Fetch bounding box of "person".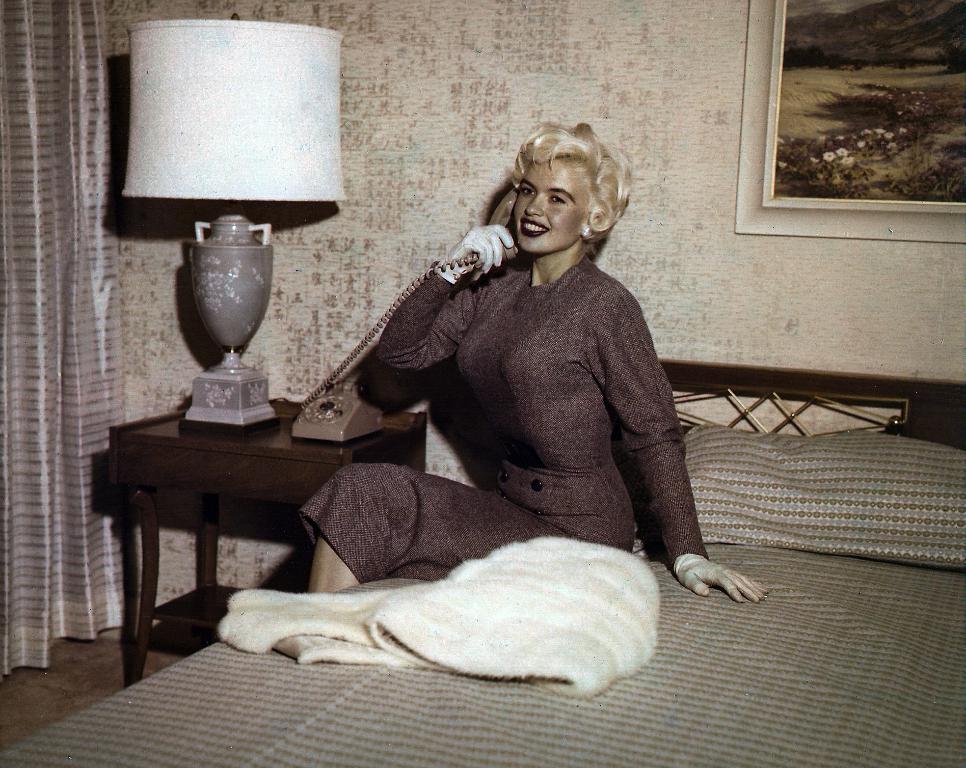
Bbox: x1=347, y1=100, x2=726, y2=662.
